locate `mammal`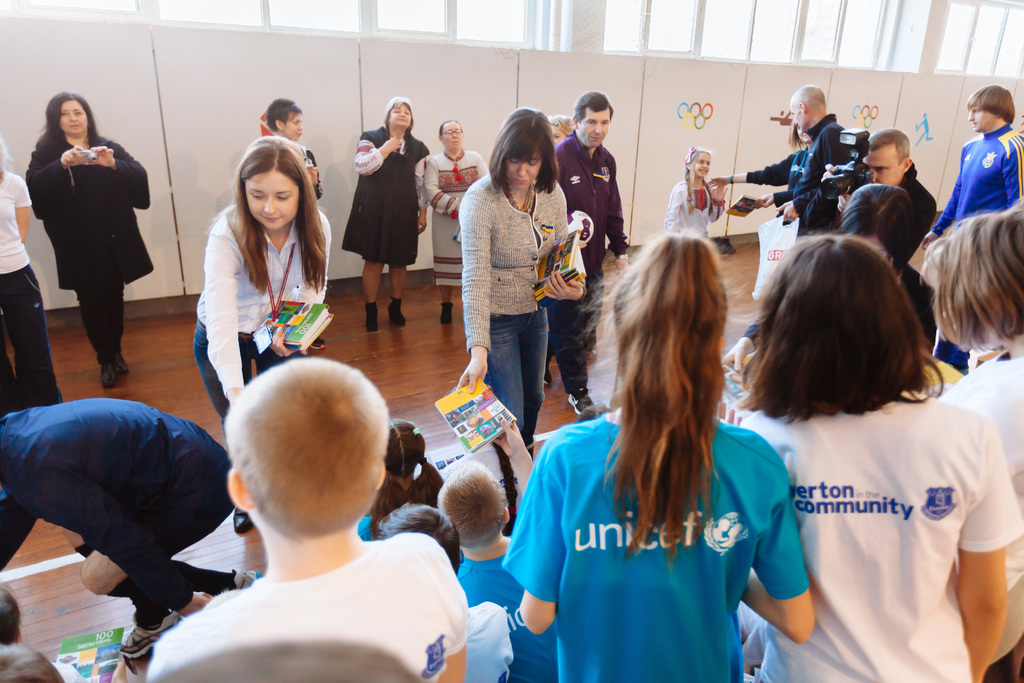
region(661, 143, 728, 240)
